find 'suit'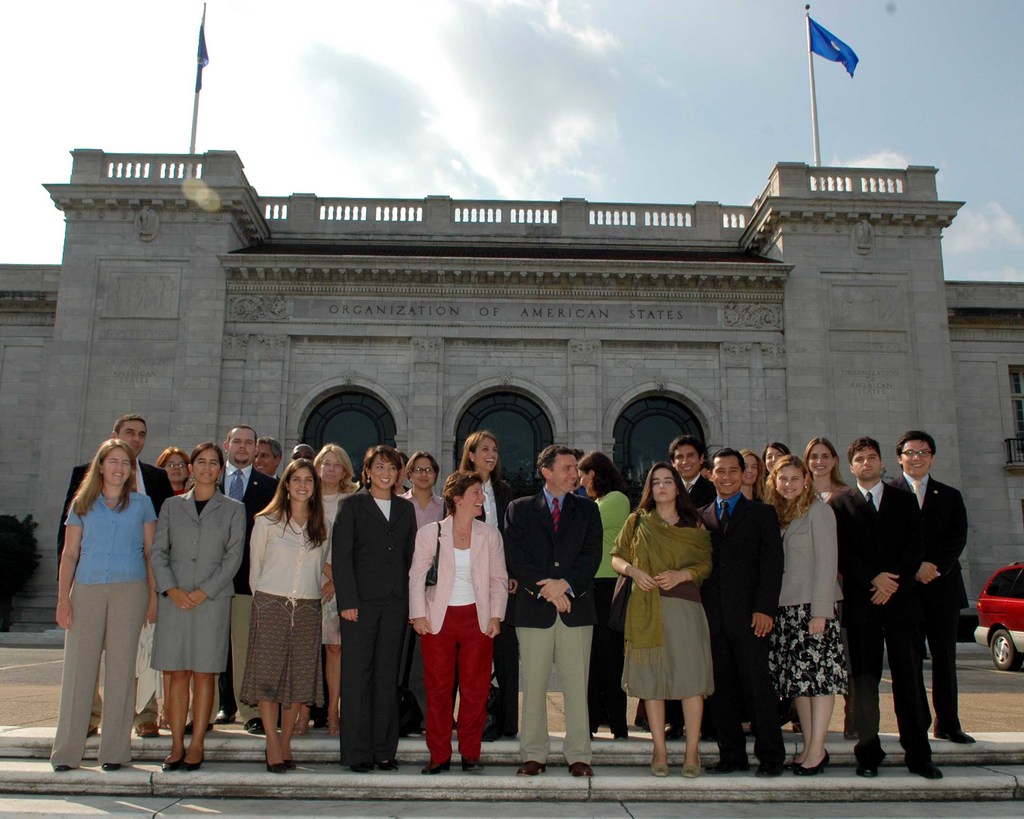
<bbox>333, 484, 419, 767</bbox>
